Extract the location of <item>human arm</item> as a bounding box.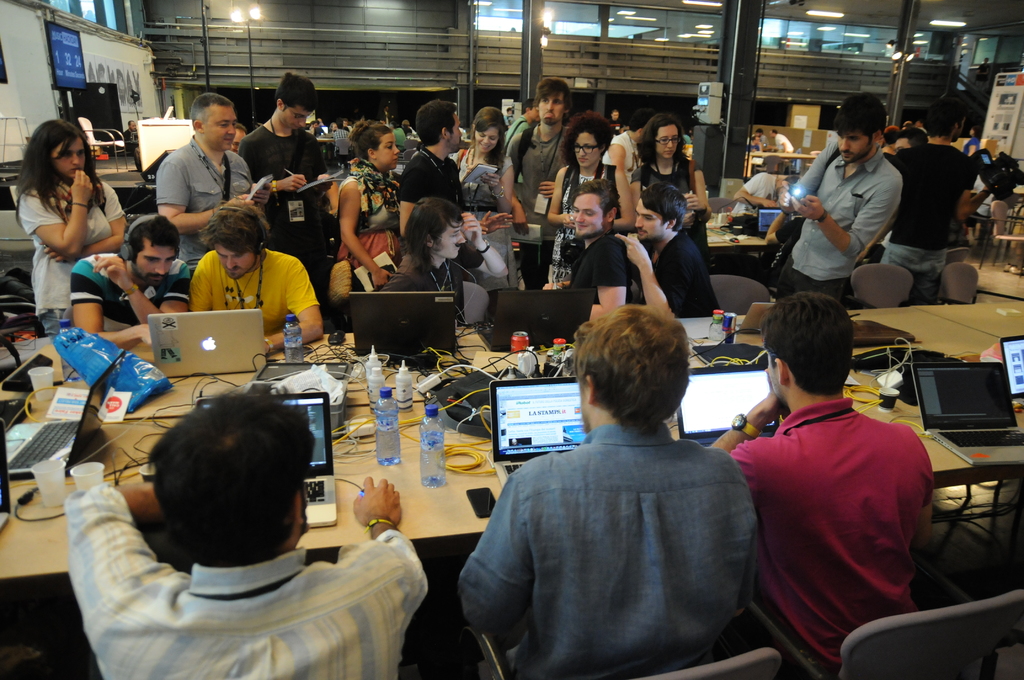
{"x1": 460, "y1": 198, "x2": 506, "y2": 284}.
